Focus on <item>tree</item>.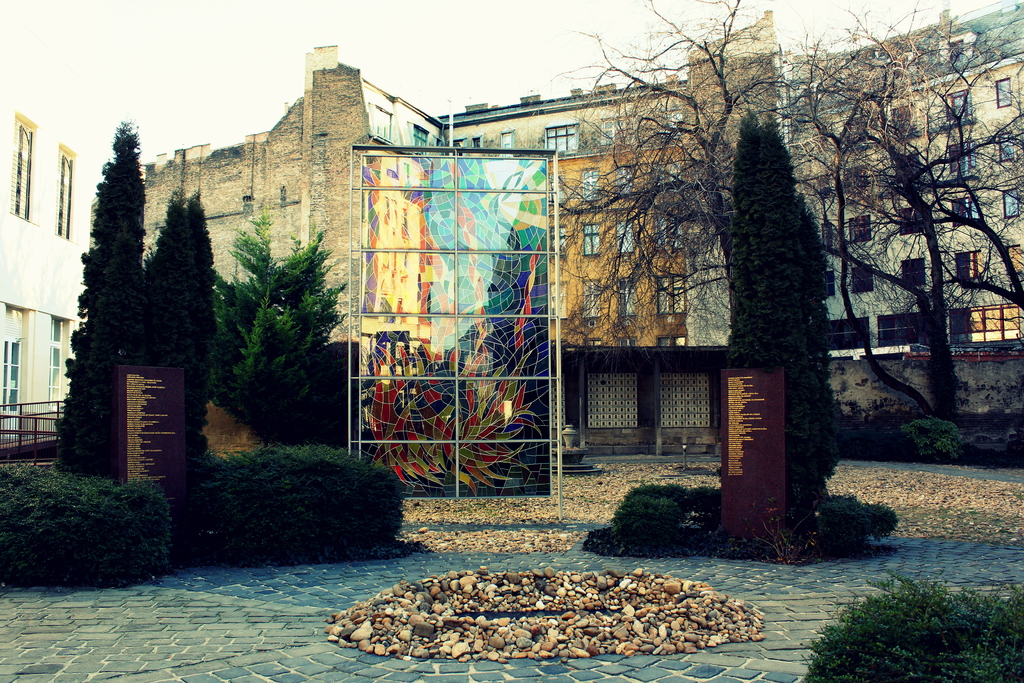
Focused at detection(55, 115, 148, 477).
